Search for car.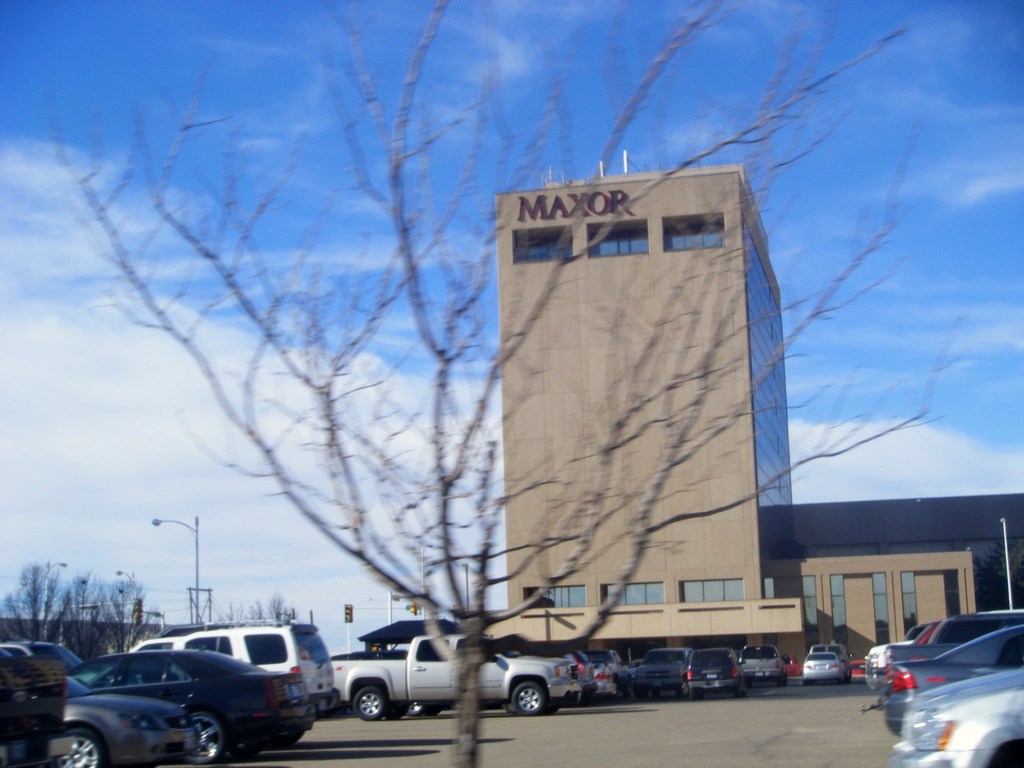
Found at [left=739, top=640, right=789, bottom=687].
